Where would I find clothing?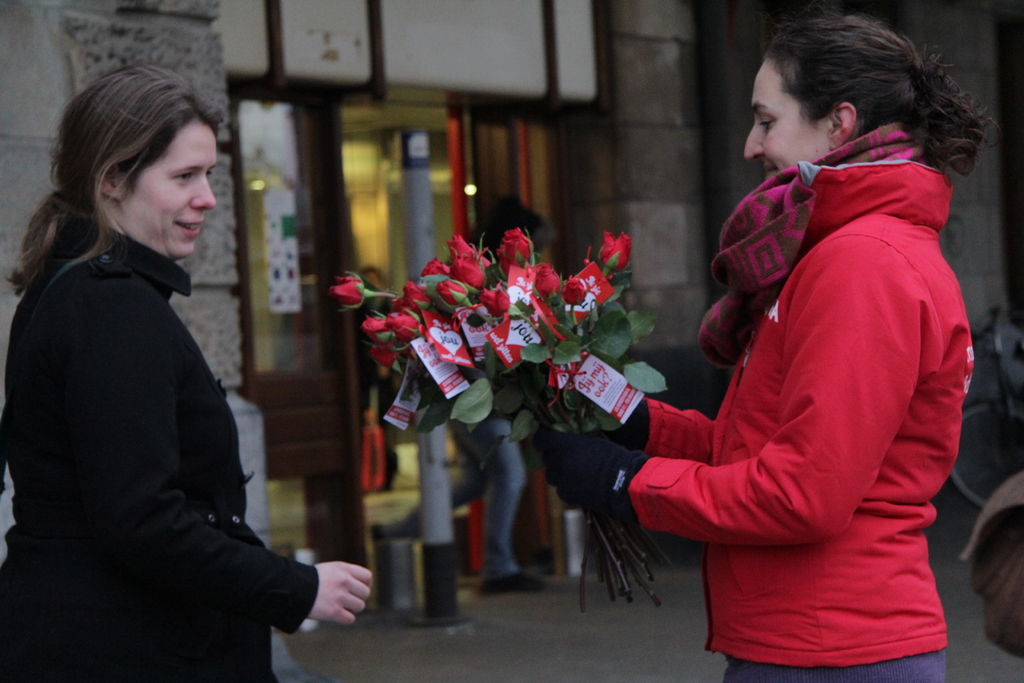
At region(4, 212, 319, 682).
